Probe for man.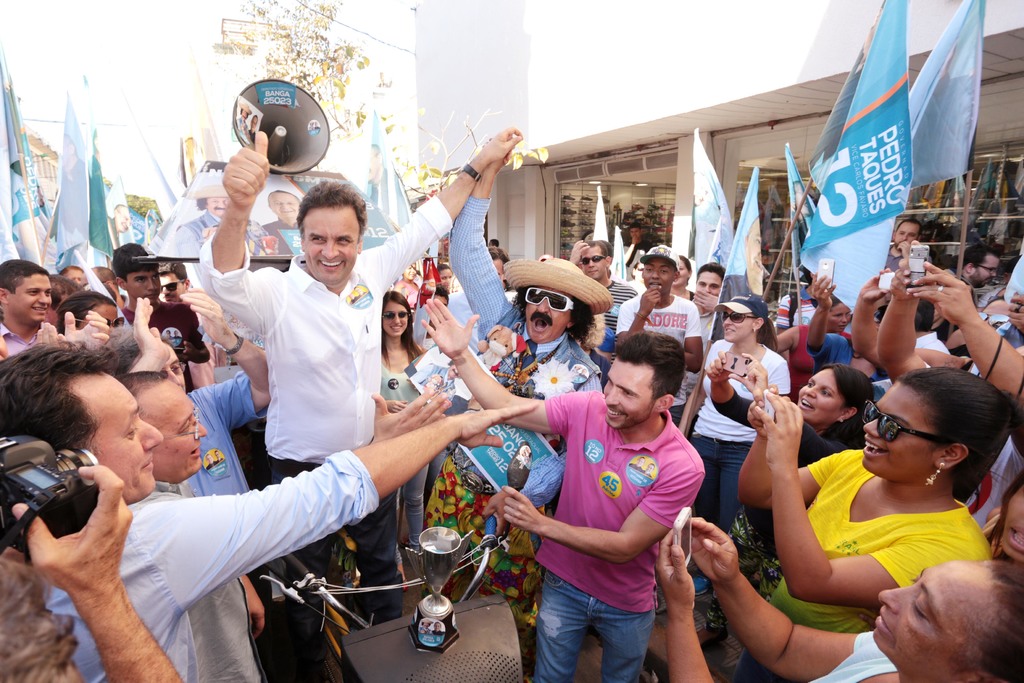
Probe result: 156 262 228 388.
